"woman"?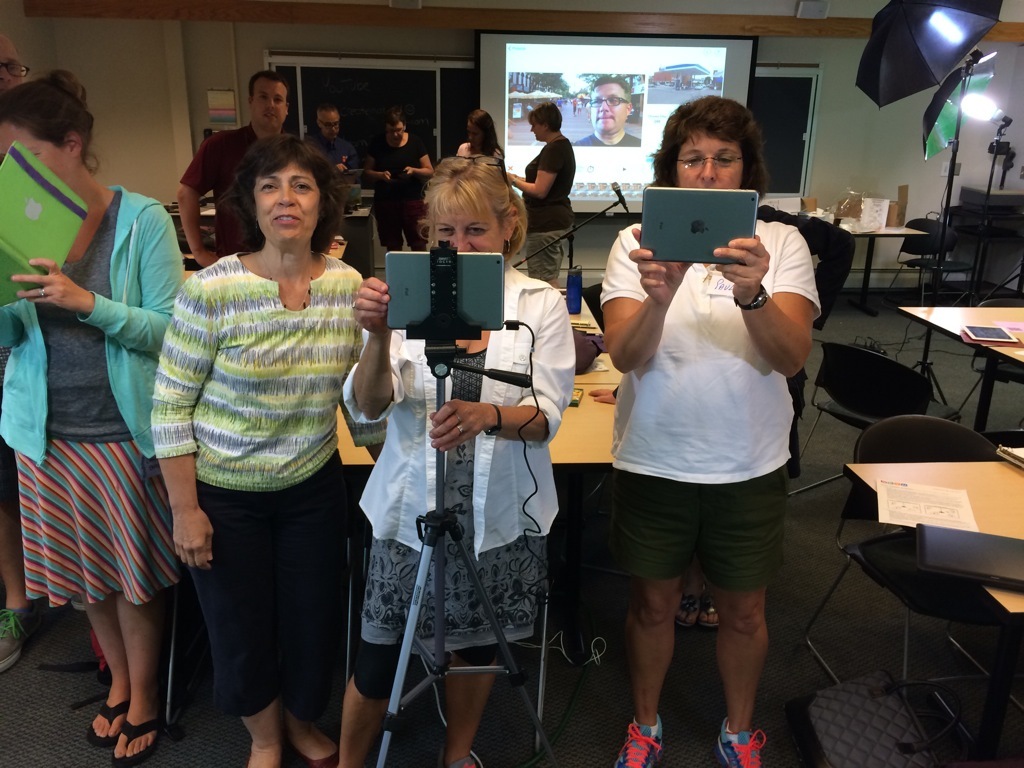
<bbox>447, 114, 509, 164</bbox>
